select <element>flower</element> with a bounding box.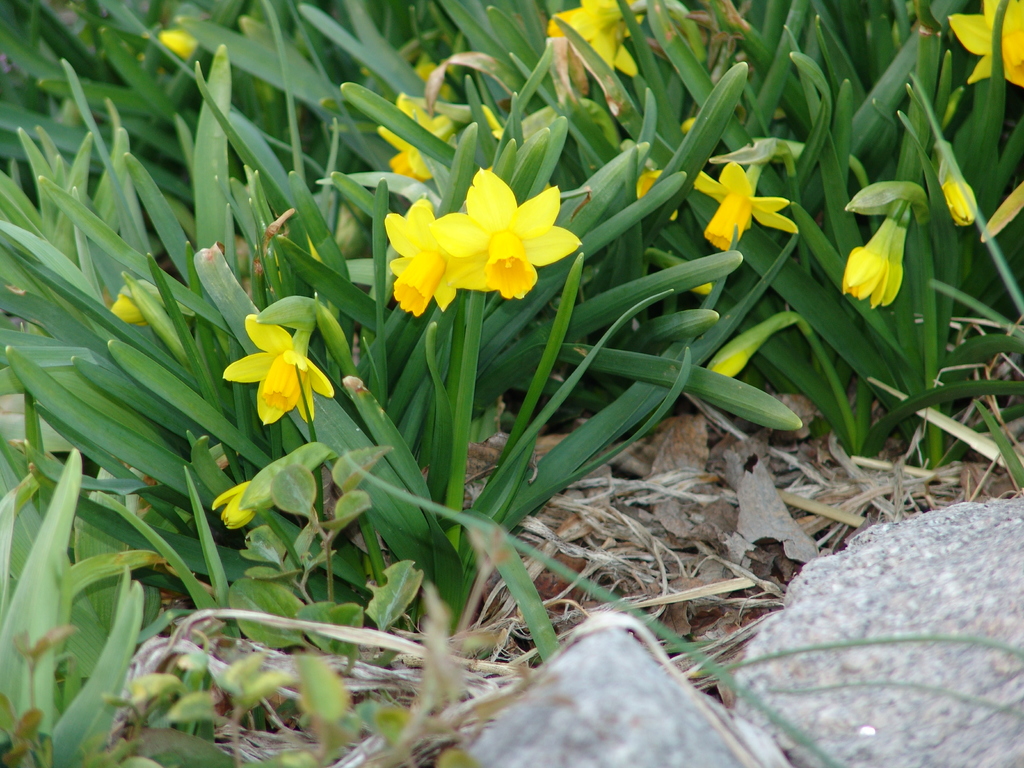
374,93,465,186.
